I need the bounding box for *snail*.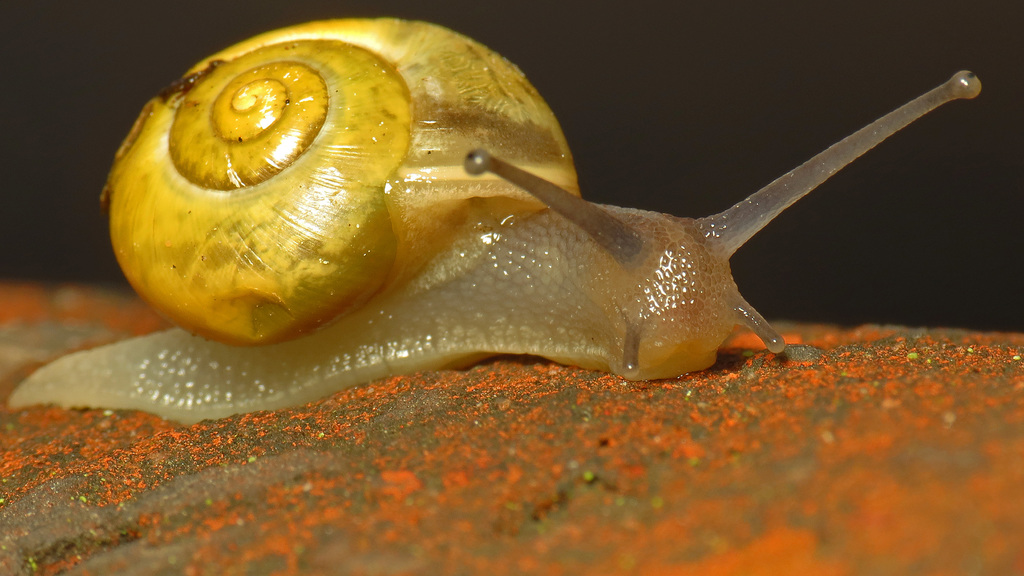
Here it is: detection(10, 14, 983, 431).
